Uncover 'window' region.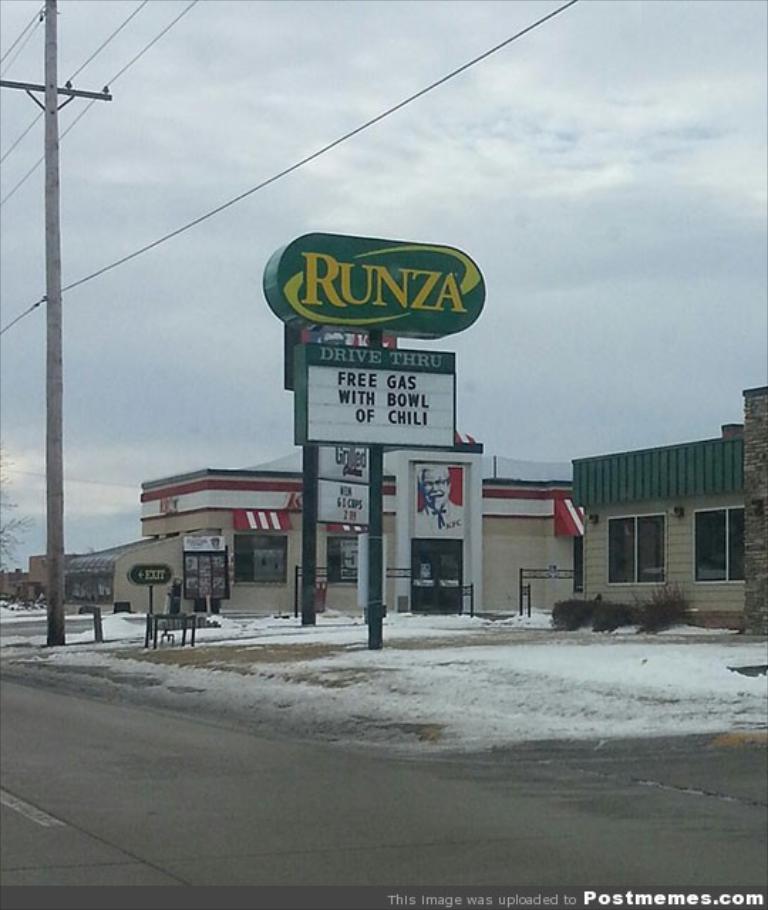
Uncovered: select_region(606, 516, 670, 589).
